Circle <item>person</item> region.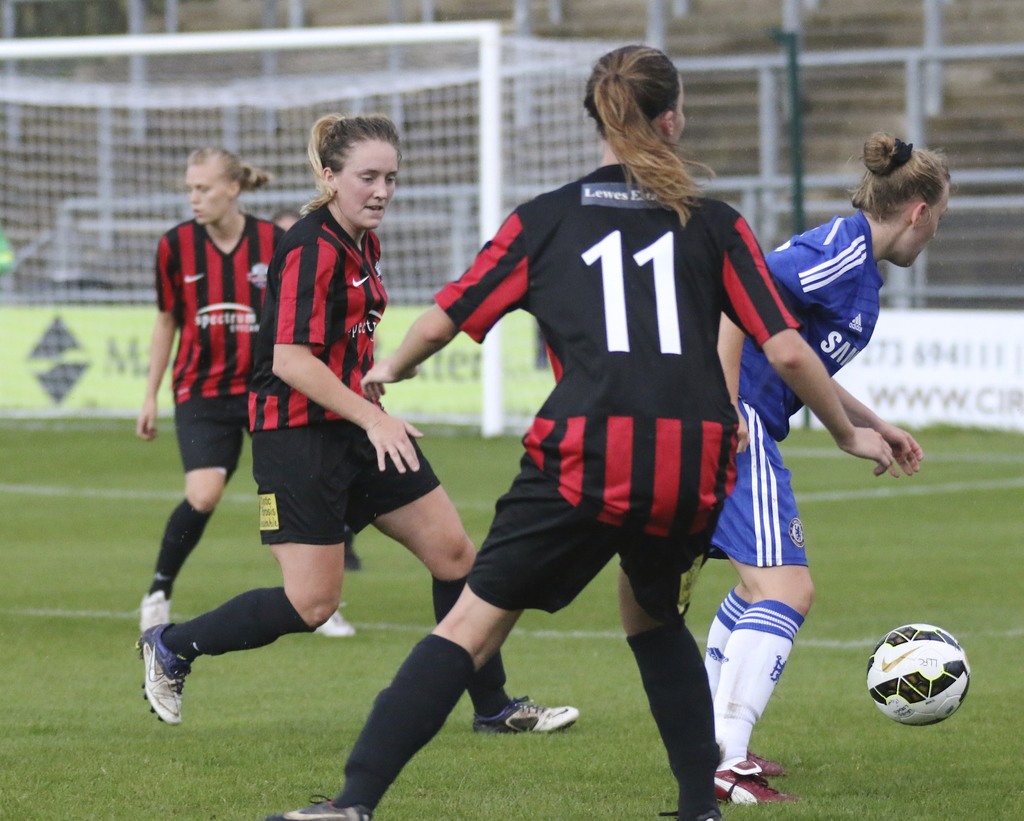
Region: left=271, top=204, right=308, bottom=238.
